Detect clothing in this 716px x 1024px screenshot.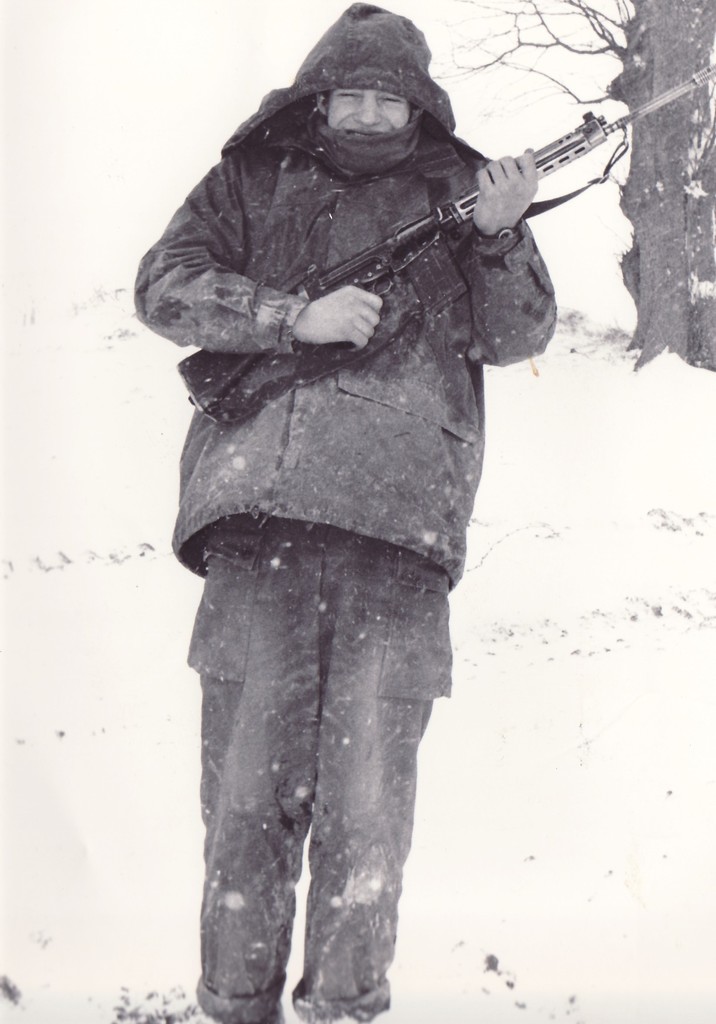
Detection: BBox(151, 86, 617, 995).
